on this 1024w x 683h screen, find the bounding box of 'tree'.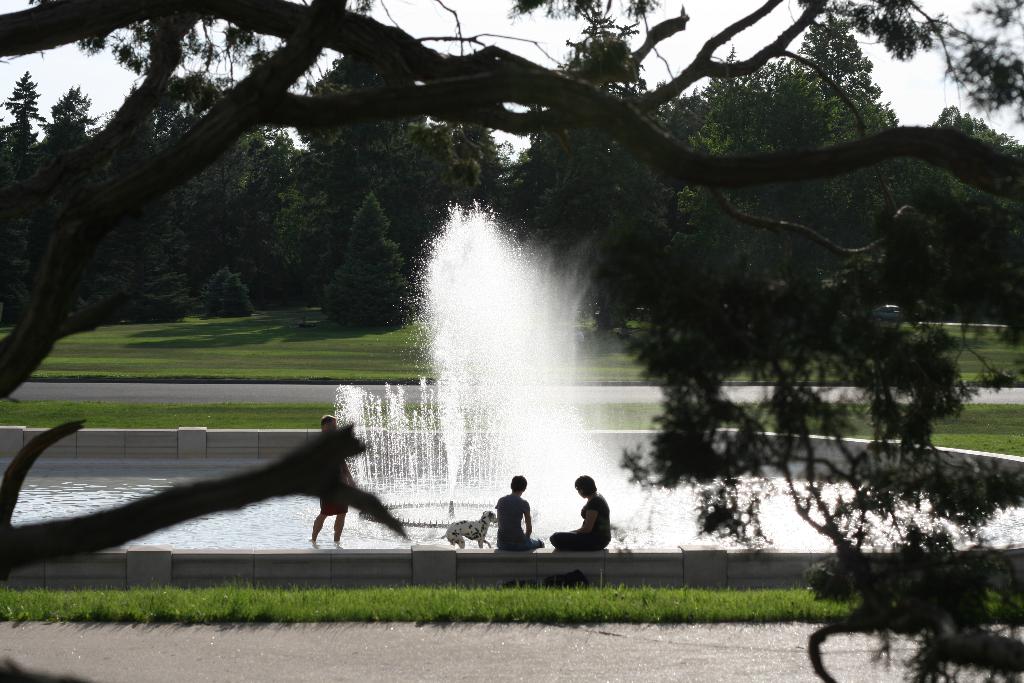
Bounding box: 792,22,899,245.
